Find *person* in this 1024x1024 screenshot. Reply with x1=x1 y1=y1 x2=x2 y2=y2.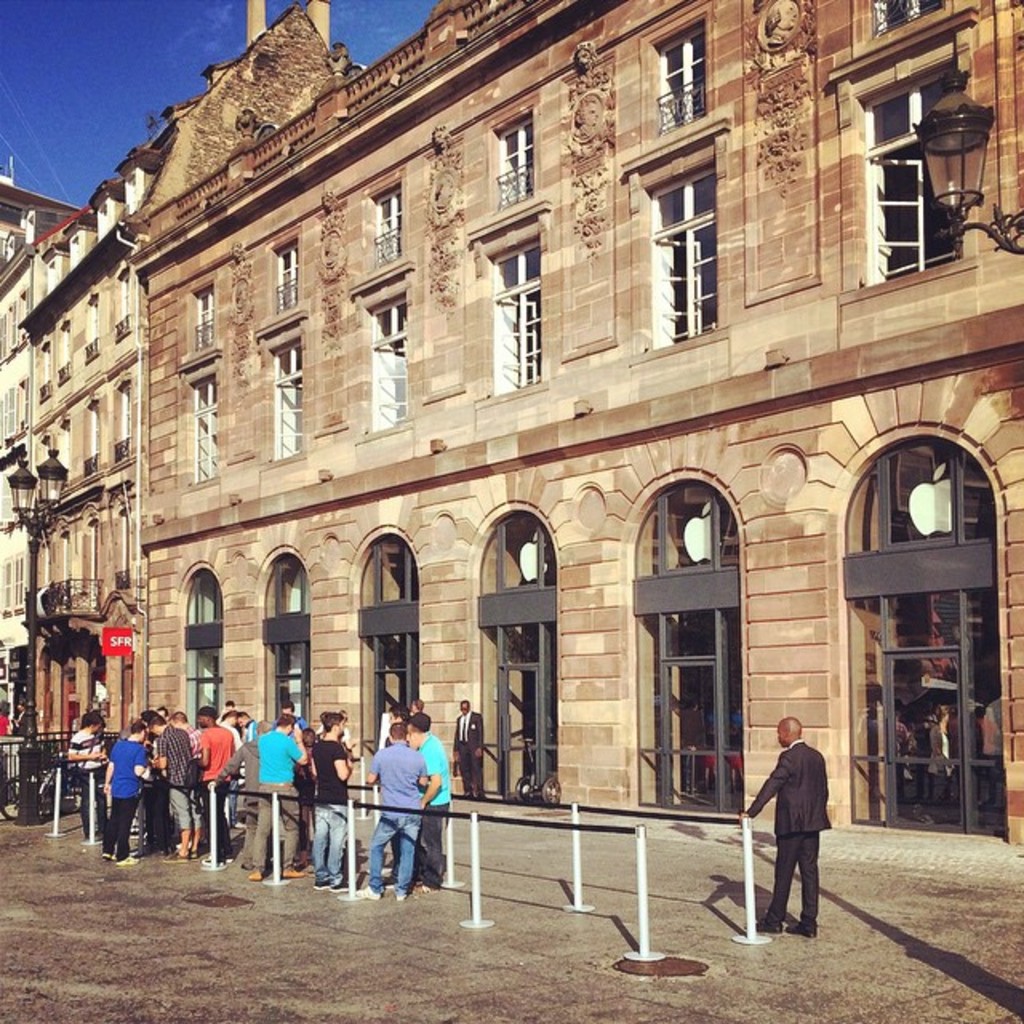
x1=194 y1=707 x2=238 y2=862.
